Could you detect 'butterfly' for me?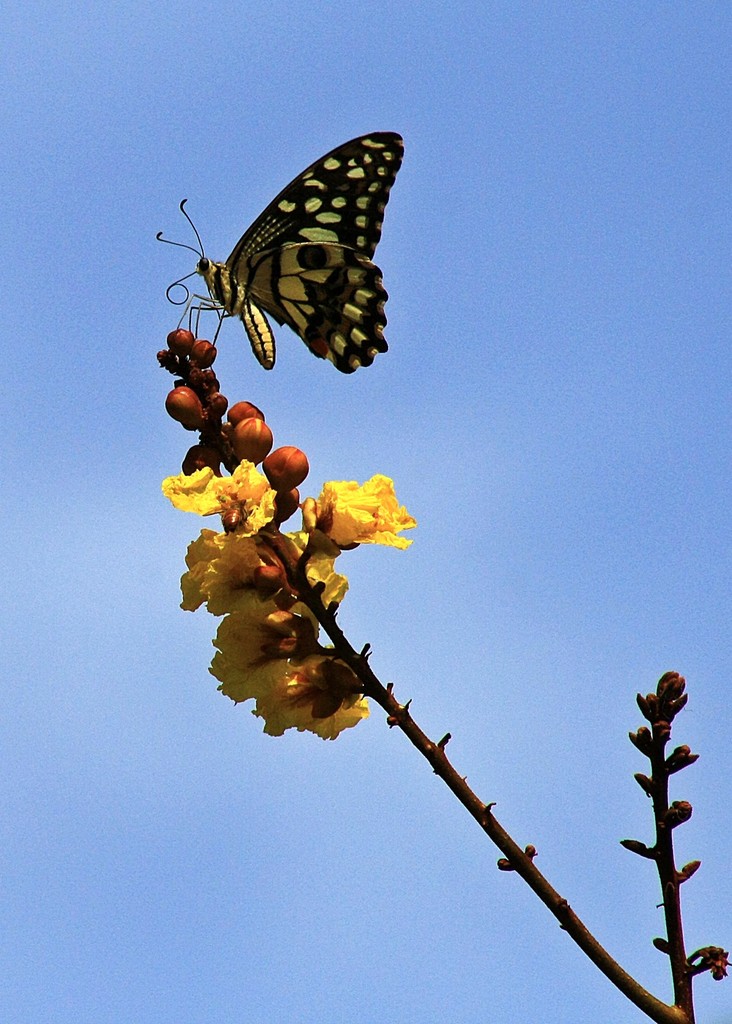
Detection result: l=147, t=130, r=405, b=385.
